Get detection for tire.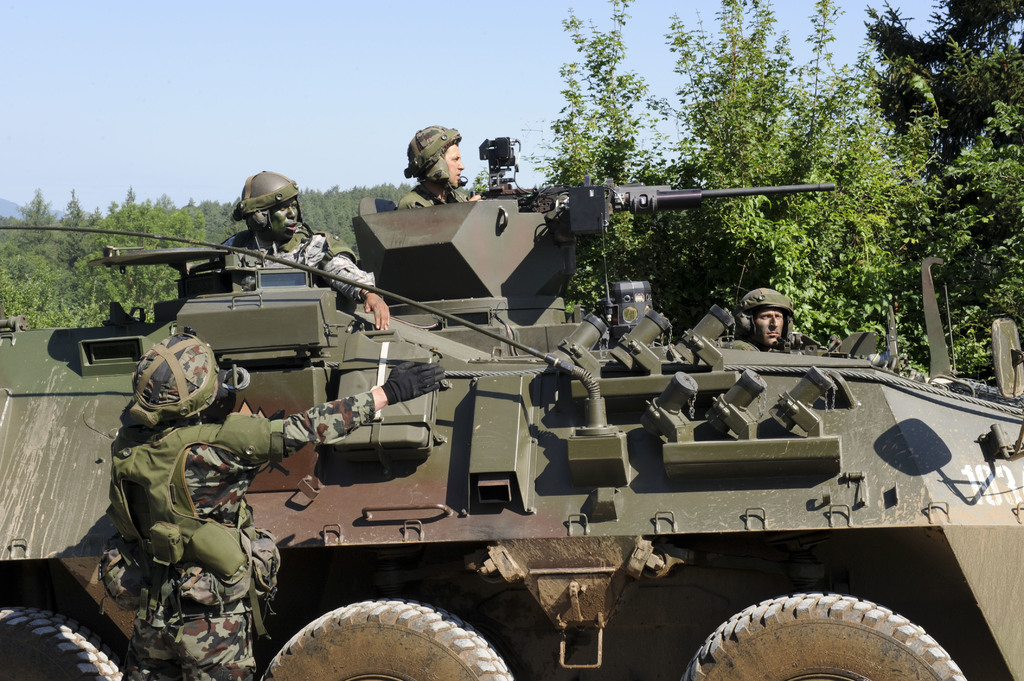
Detection: x1=260, y1=599, x2=513, y2=680.
